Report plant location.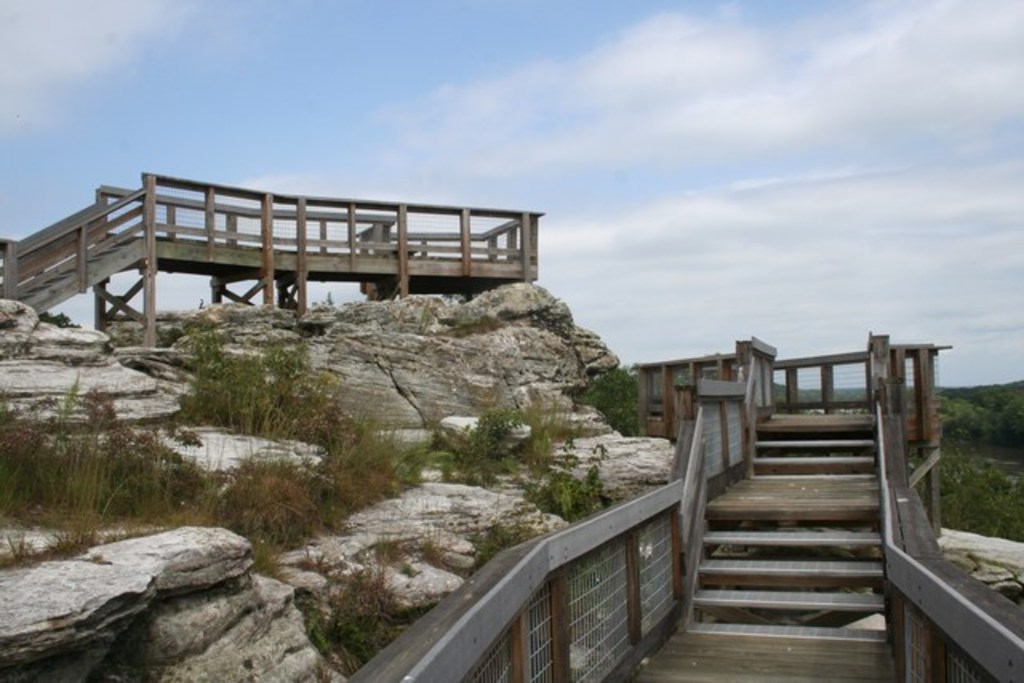
Report: [x1=523, y1=369, x2=563, y2=494].
